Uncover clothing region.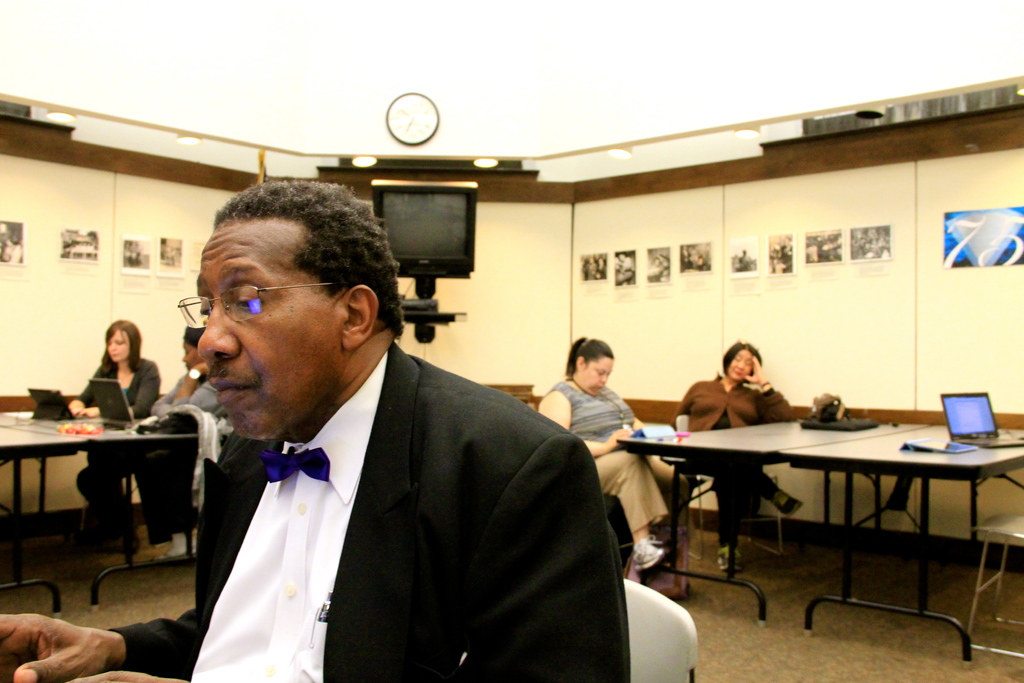
Uncovered: bbox=[76, 359, 162, 511].
